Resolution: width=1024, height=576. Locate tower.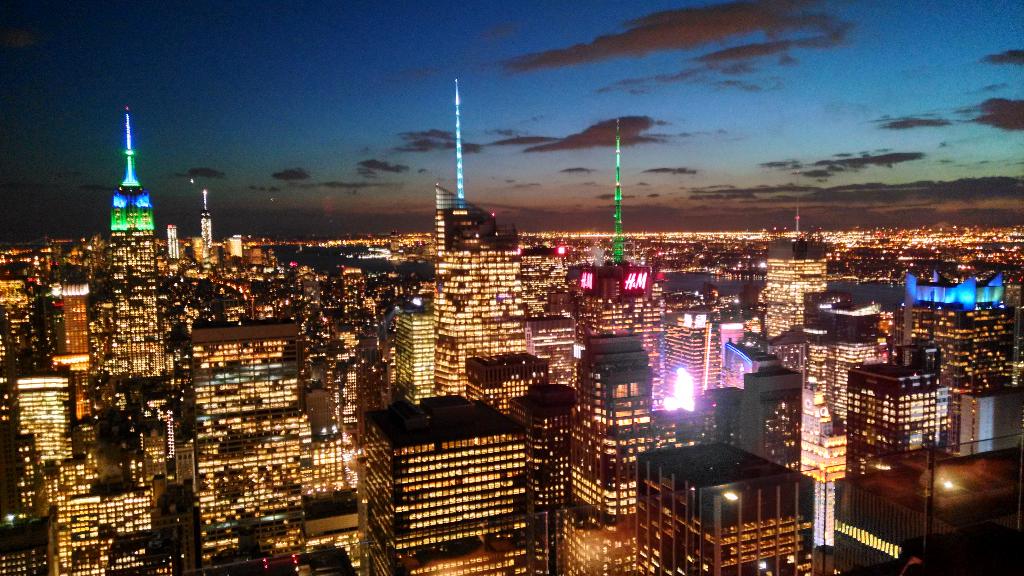
648,319,725,447.
